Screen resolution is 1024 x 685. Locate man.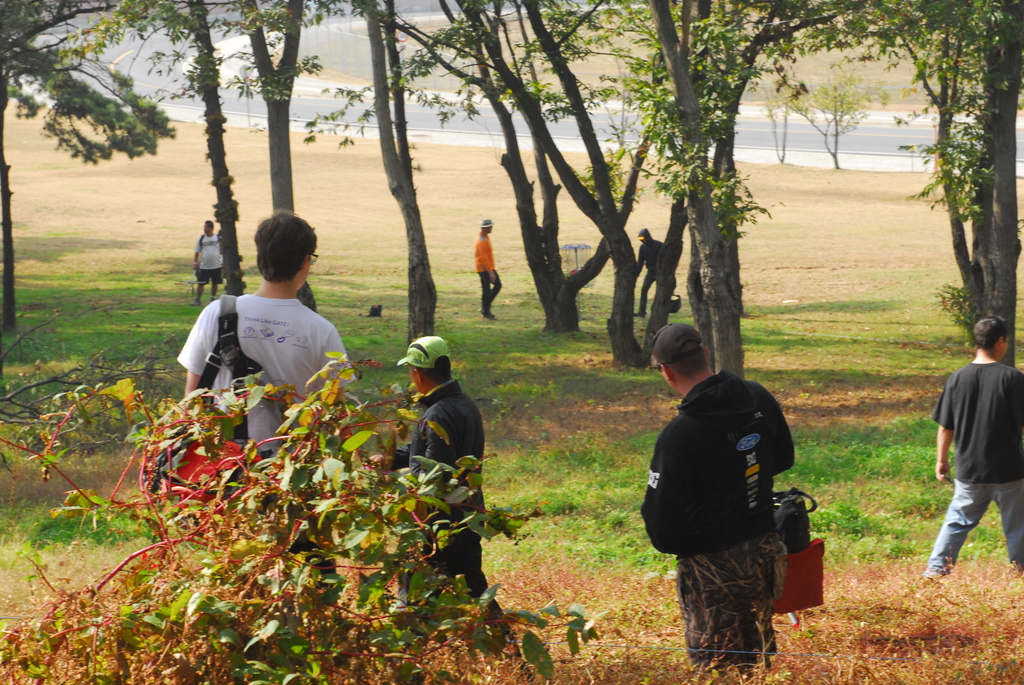
bbox(396, 333, 508, 650).
